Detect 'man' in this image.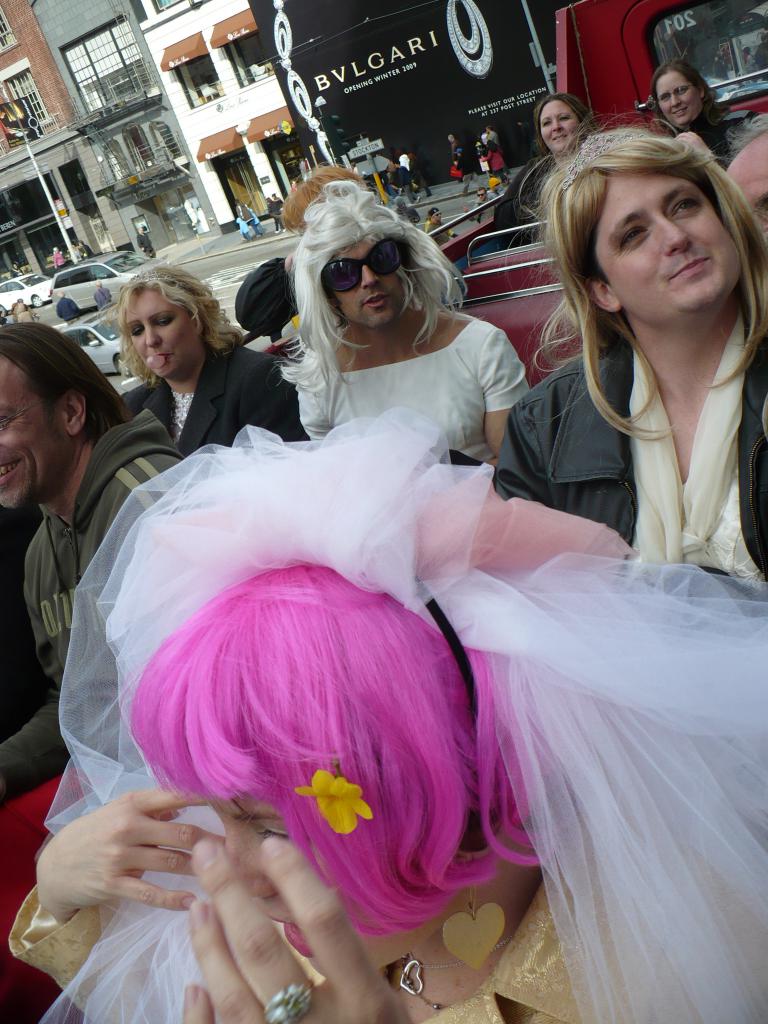
Detection: detection(488, 177, 506, 205).
